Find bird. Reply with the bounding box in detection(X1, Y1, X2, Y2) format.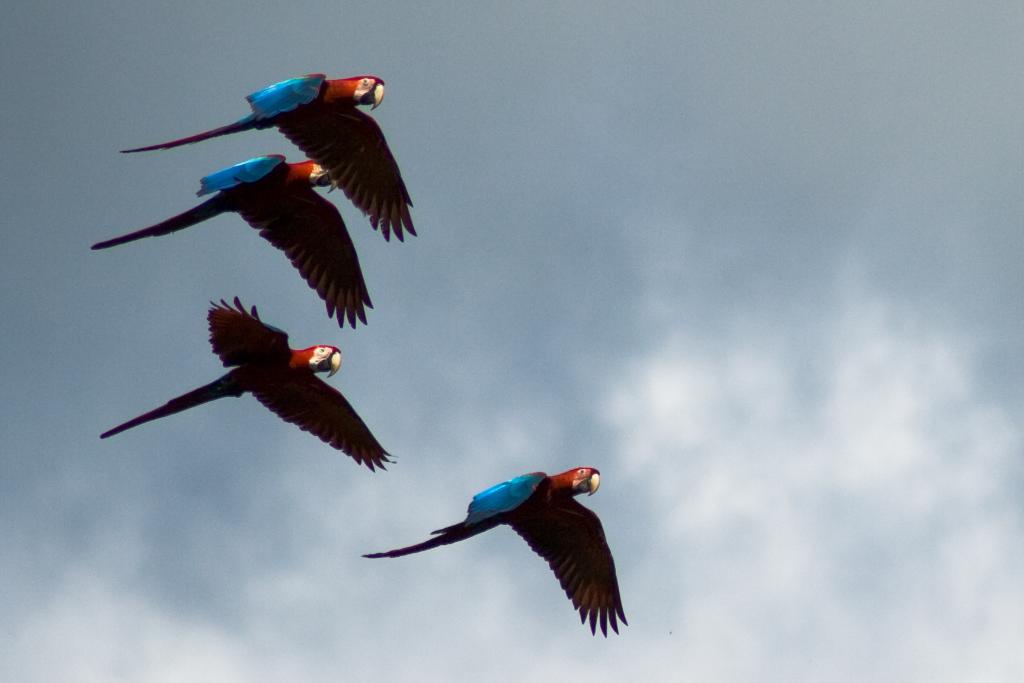
detection(86, 154, 355, 334).
